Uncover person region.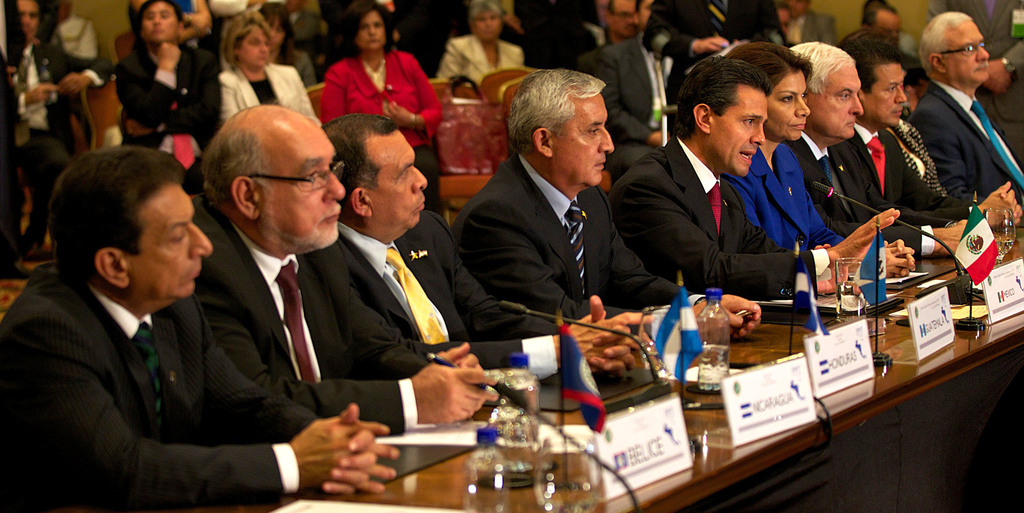
Uncovered: 212/20/317/117.
